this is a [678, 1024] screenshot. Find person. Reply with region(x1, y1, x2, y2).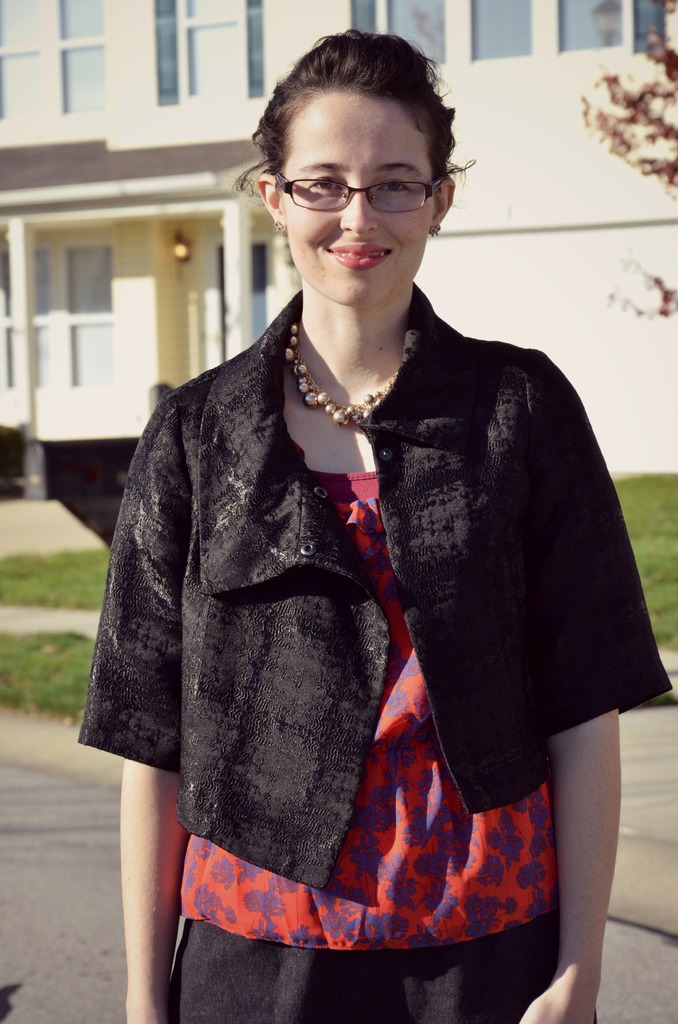
region(72, 29, 677, 1023).
